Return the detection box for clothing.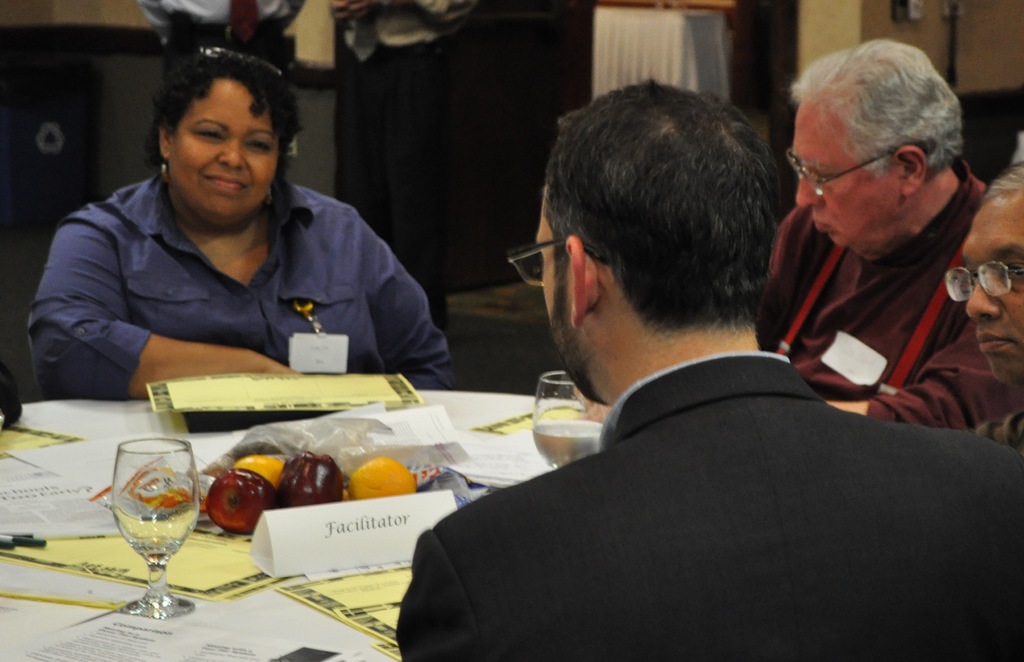
Rect(139, 0, 306, 74).
